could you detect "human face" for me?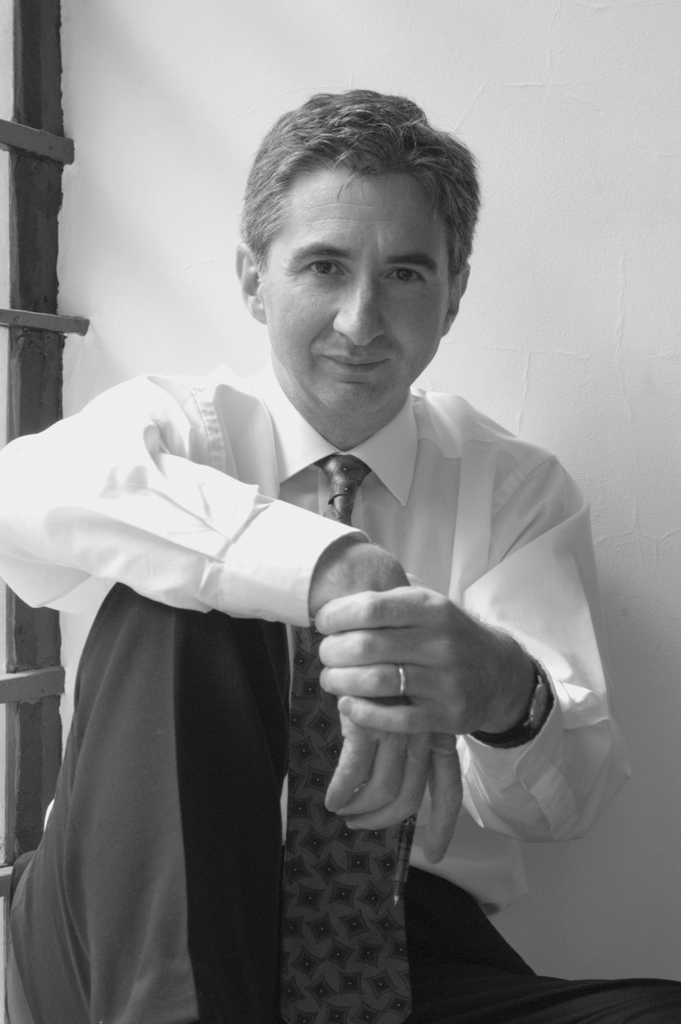
Detection result: <bbox>265, 169, 449, 412</bbox>.
